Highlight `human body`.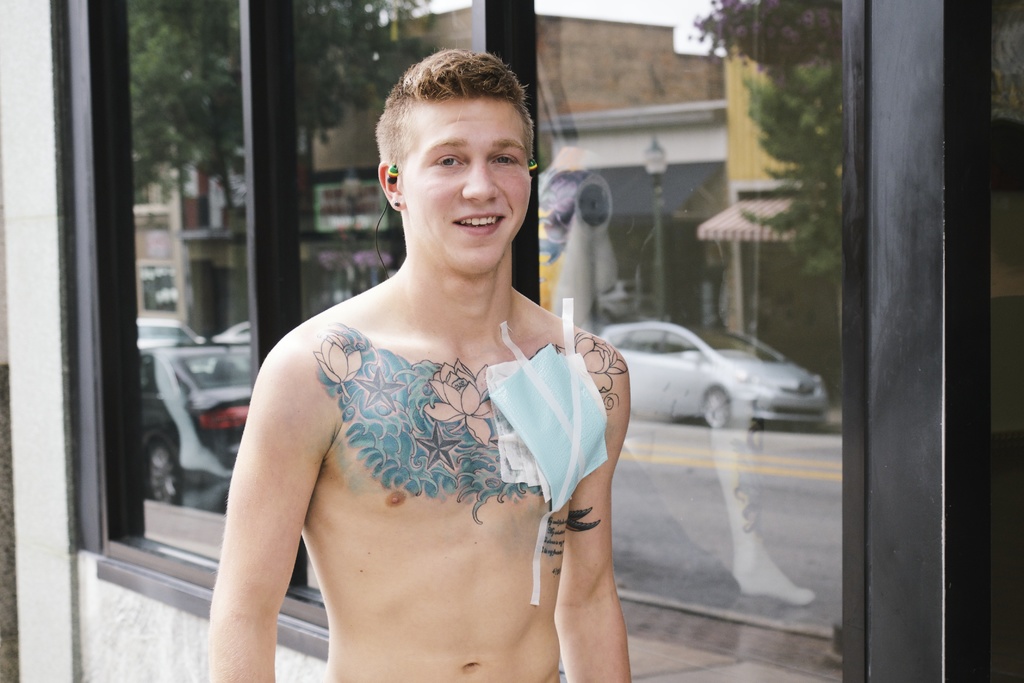
Highlighted region: [left=183, top=112, right=669, bottom=661].
